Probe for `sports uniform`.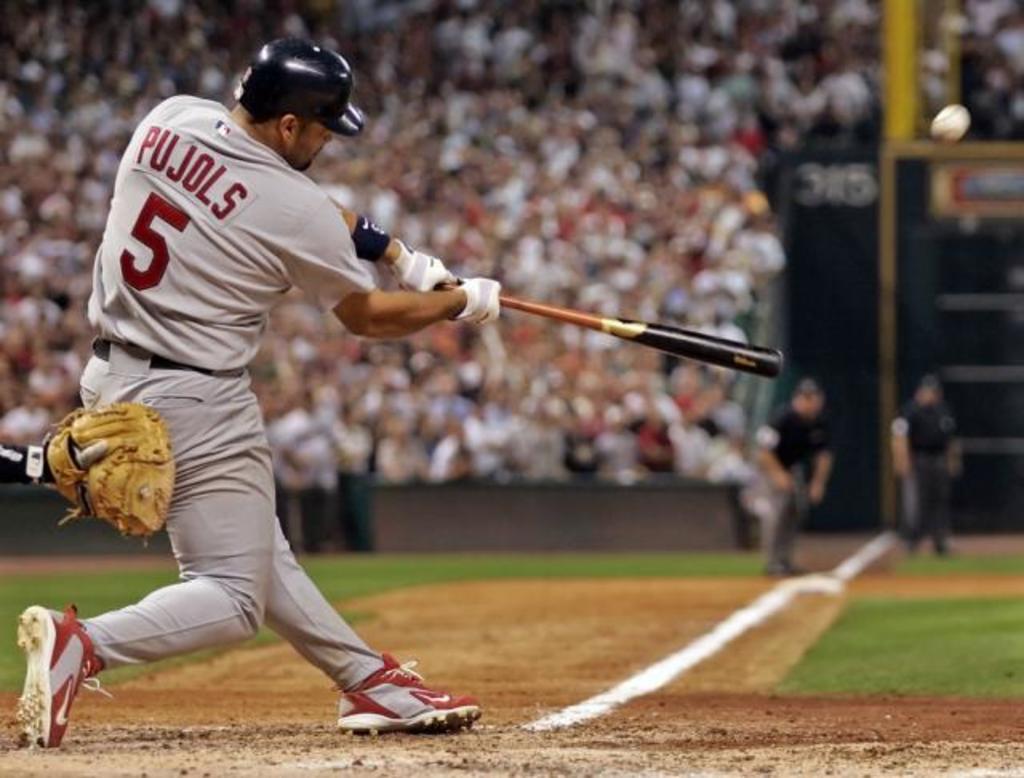
Probe result: region(0, 400, 170, 539).
